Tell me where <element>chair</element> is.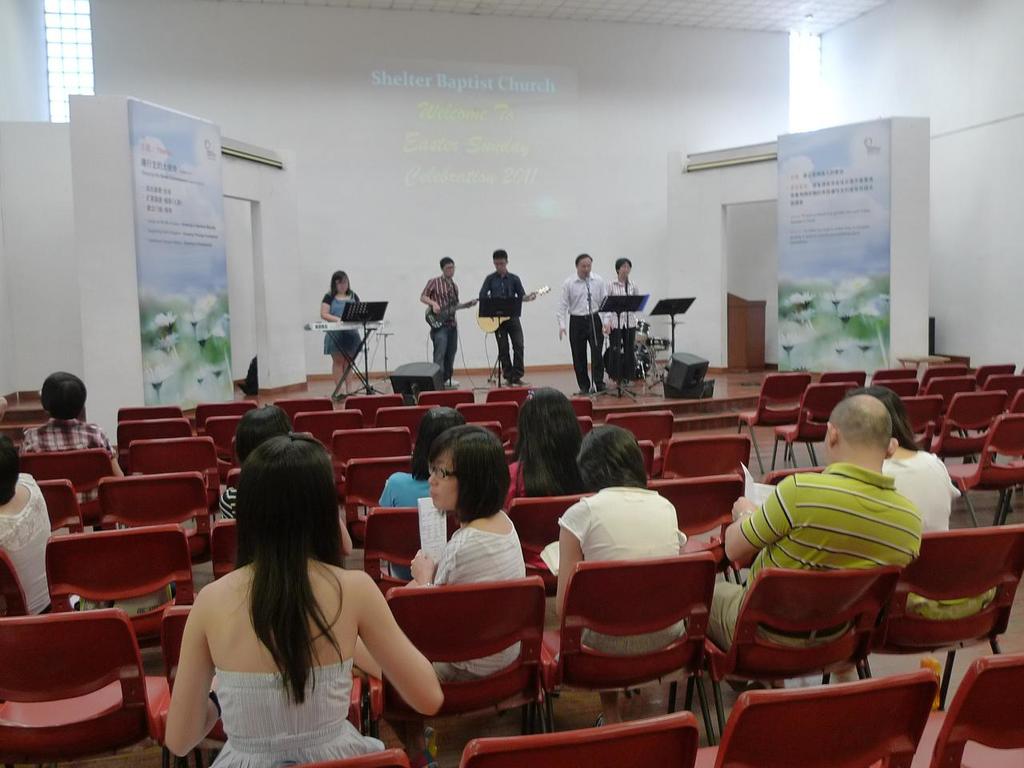
<element>chair</element> is at {"x1": 613, "y1": 410, "x2": 671, "y2": 461}.
